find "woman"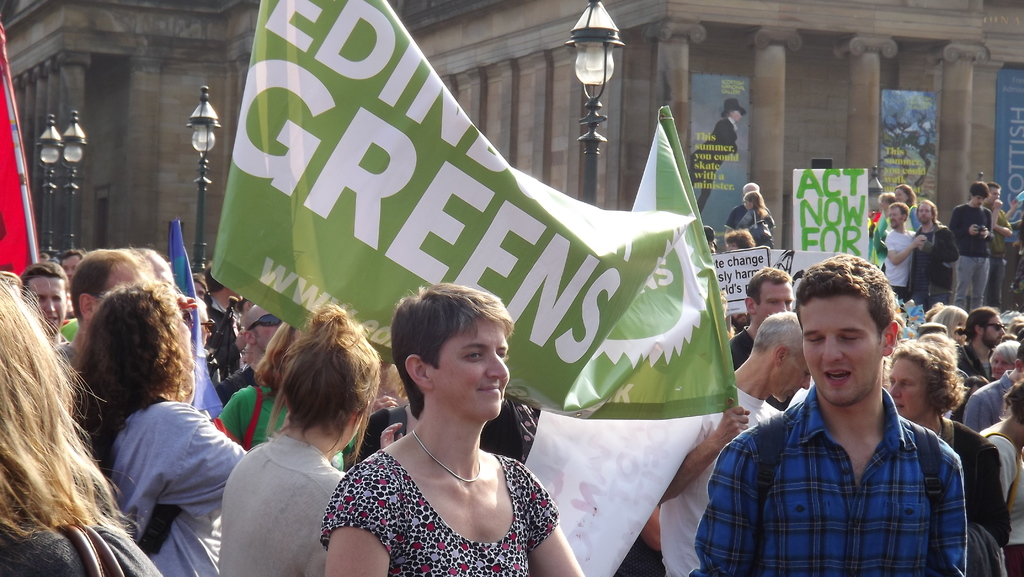
select_region(0, 275, 158, 576)
